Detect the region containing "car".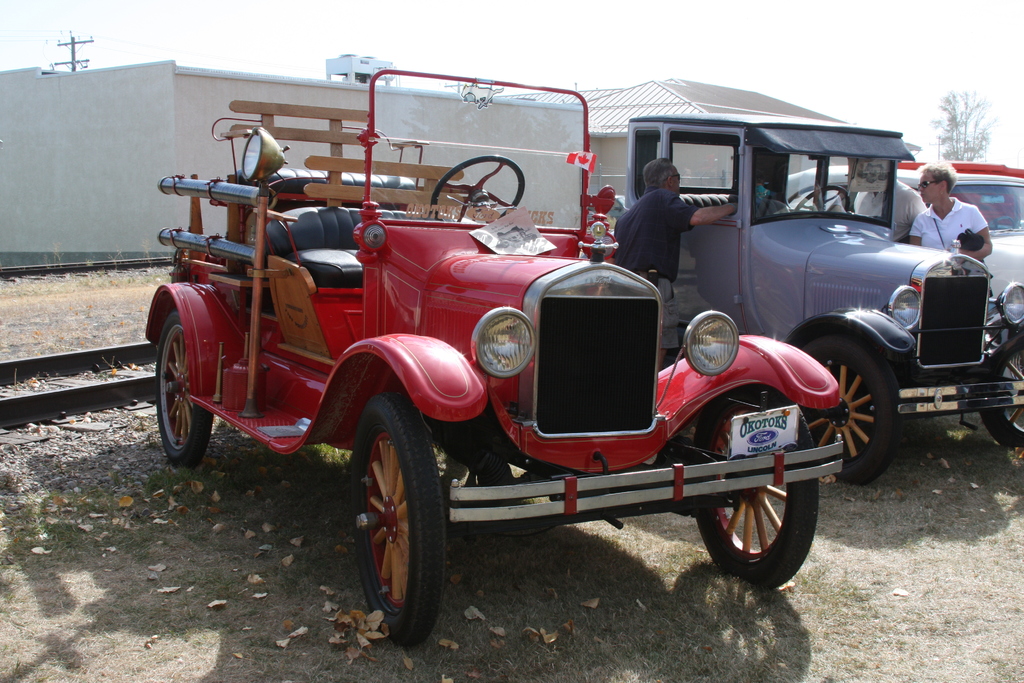
(x1=785, y1=160, x2=1023, y2=303).
